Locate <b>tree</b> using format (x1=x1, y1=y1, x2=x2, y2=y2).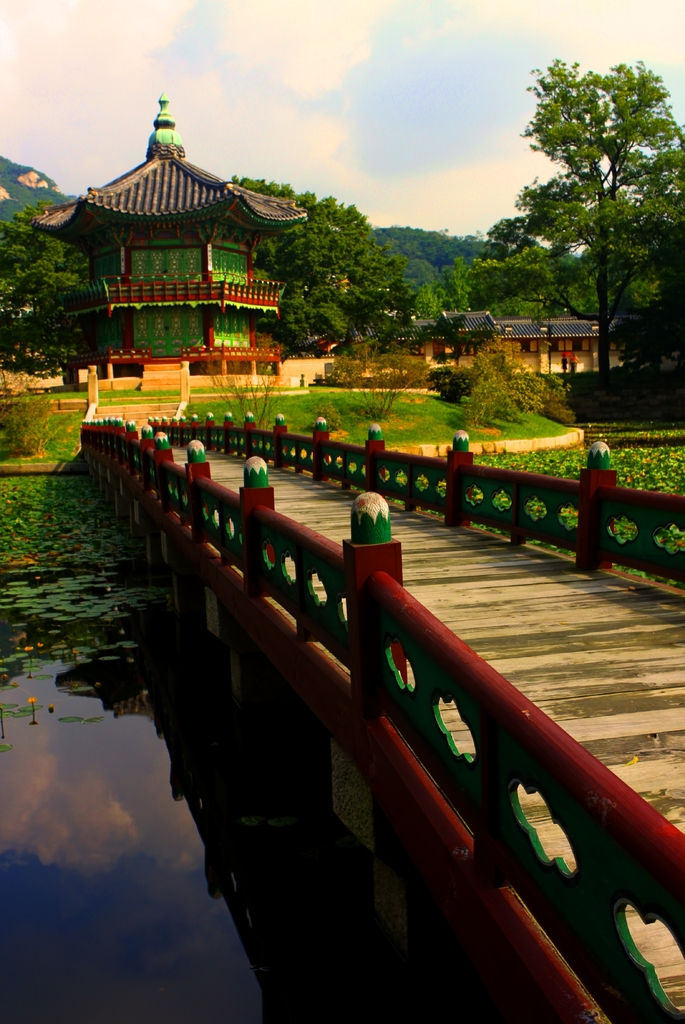
(x1=466, y1=225, x2=563, y2=330).
